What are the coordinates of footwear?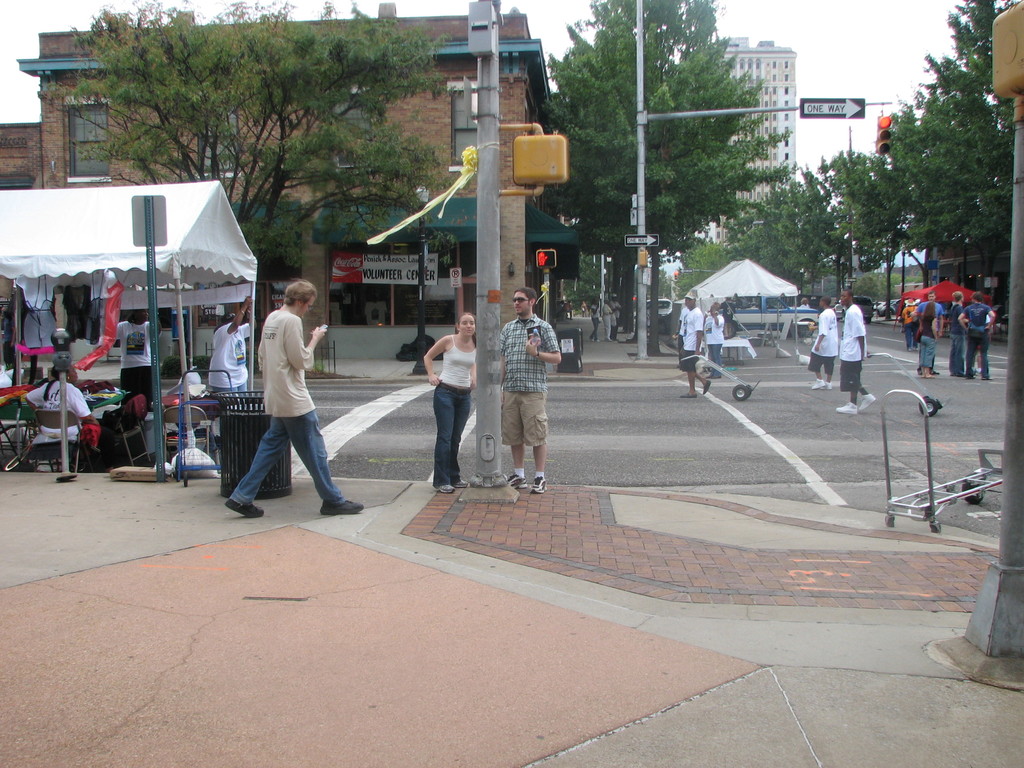
bbox=(836, 403, 861, 415).
